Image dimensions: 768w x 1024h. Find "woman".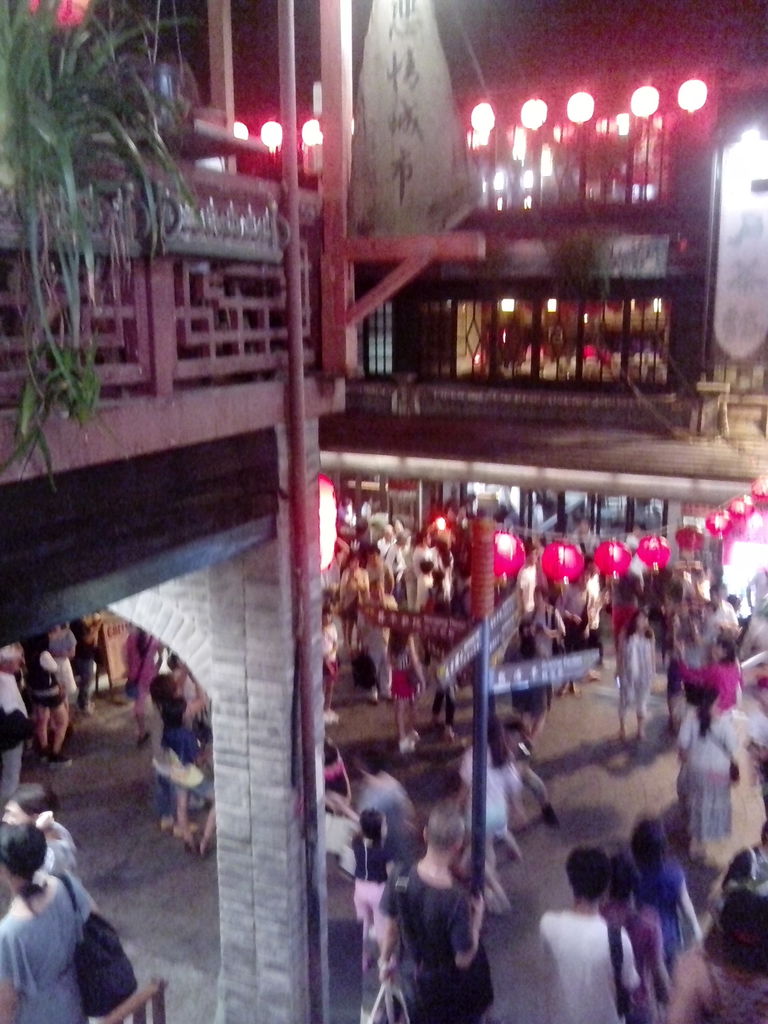
l=671, t=676, r=737, b=854.
